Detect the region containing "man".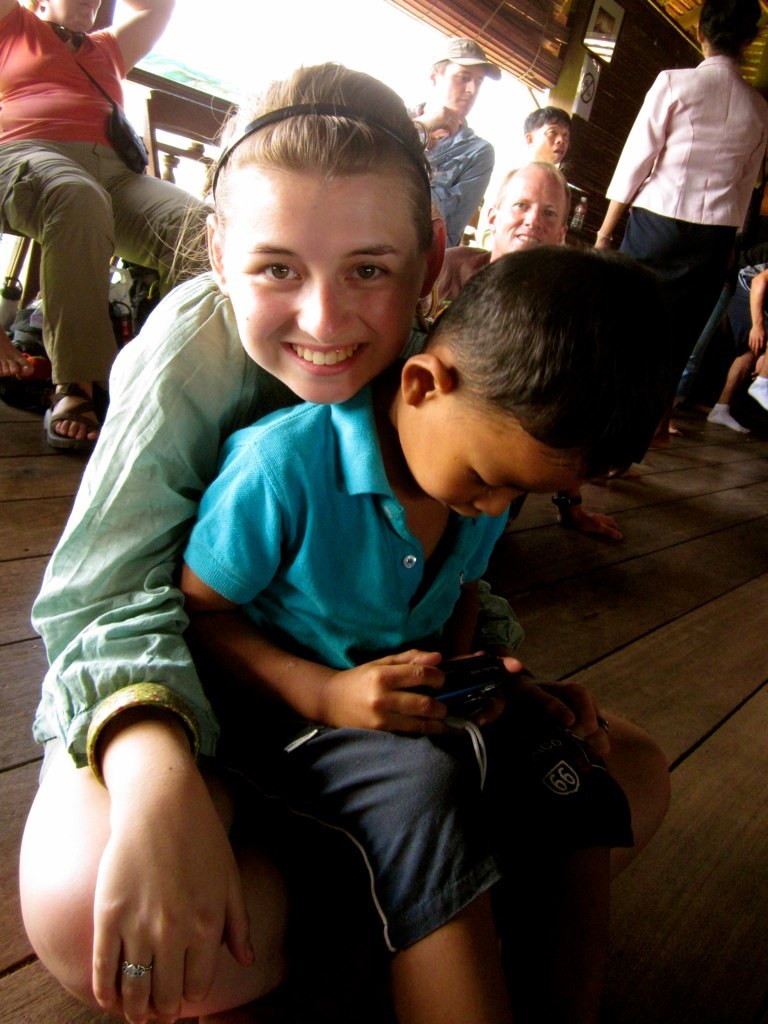
433 161 622 547.
